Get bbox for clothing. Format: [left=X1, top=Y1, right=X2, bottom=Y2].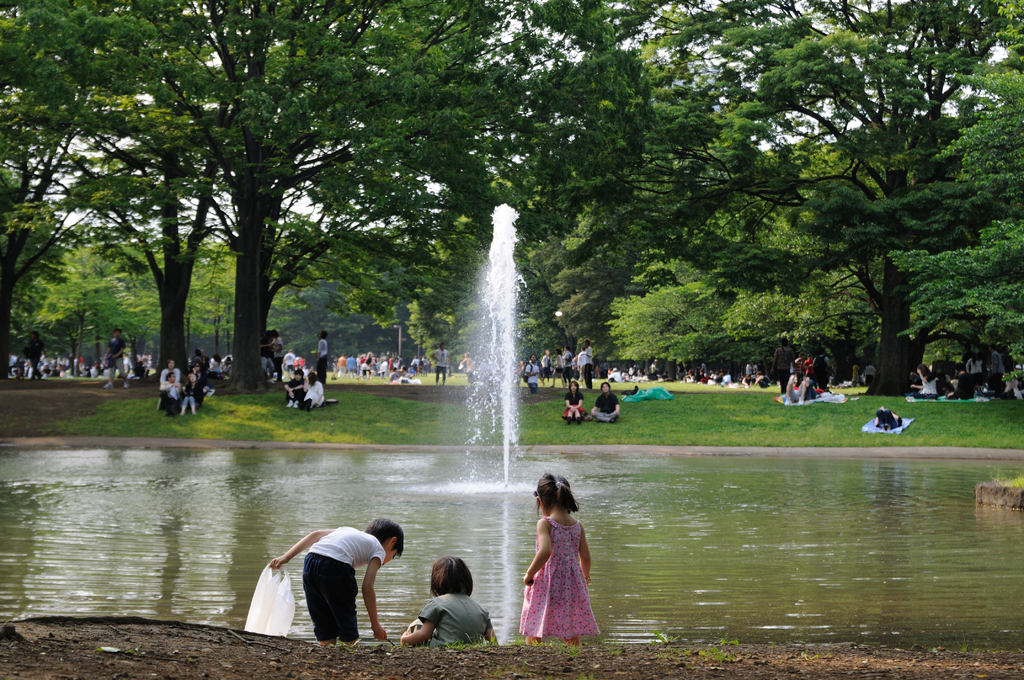
[left=190, top=369, right=206, bottom=386].
